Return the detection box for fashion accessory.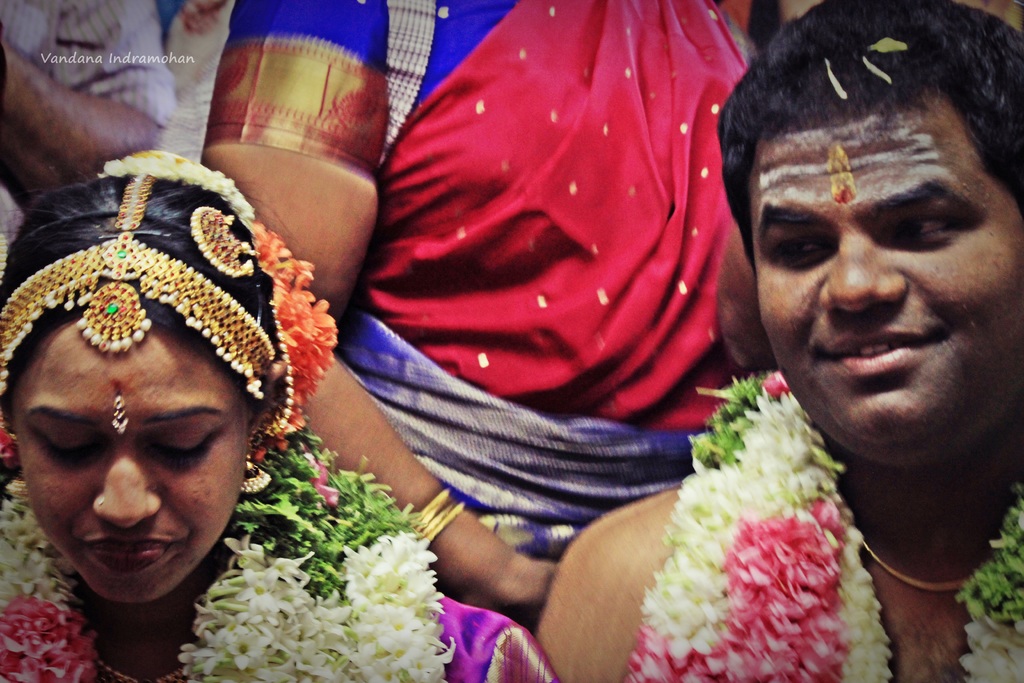
BBox(0, 169, 281, 413).
